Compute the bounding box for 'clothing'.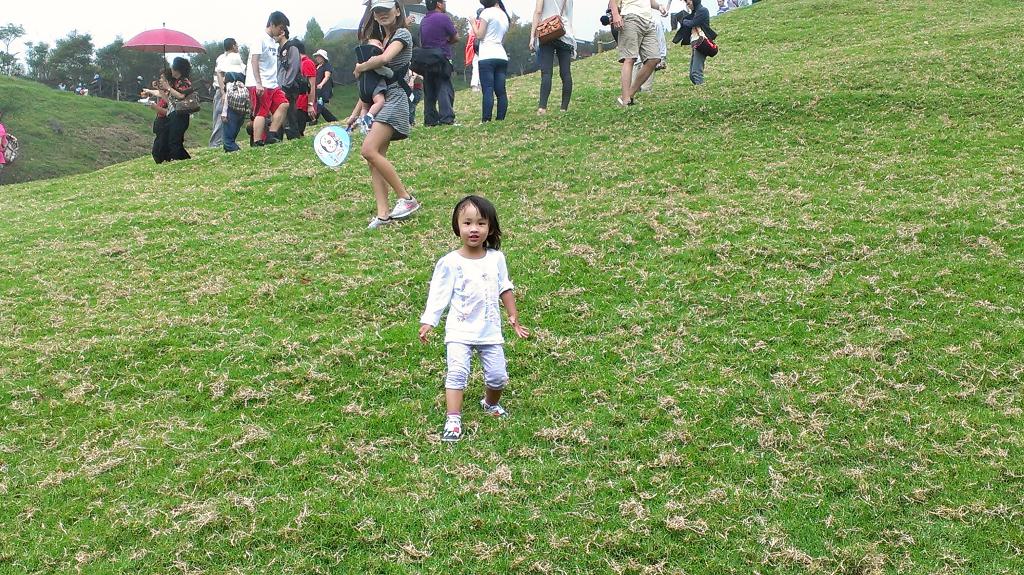
<region>423, 225, 518, 397</region>.
